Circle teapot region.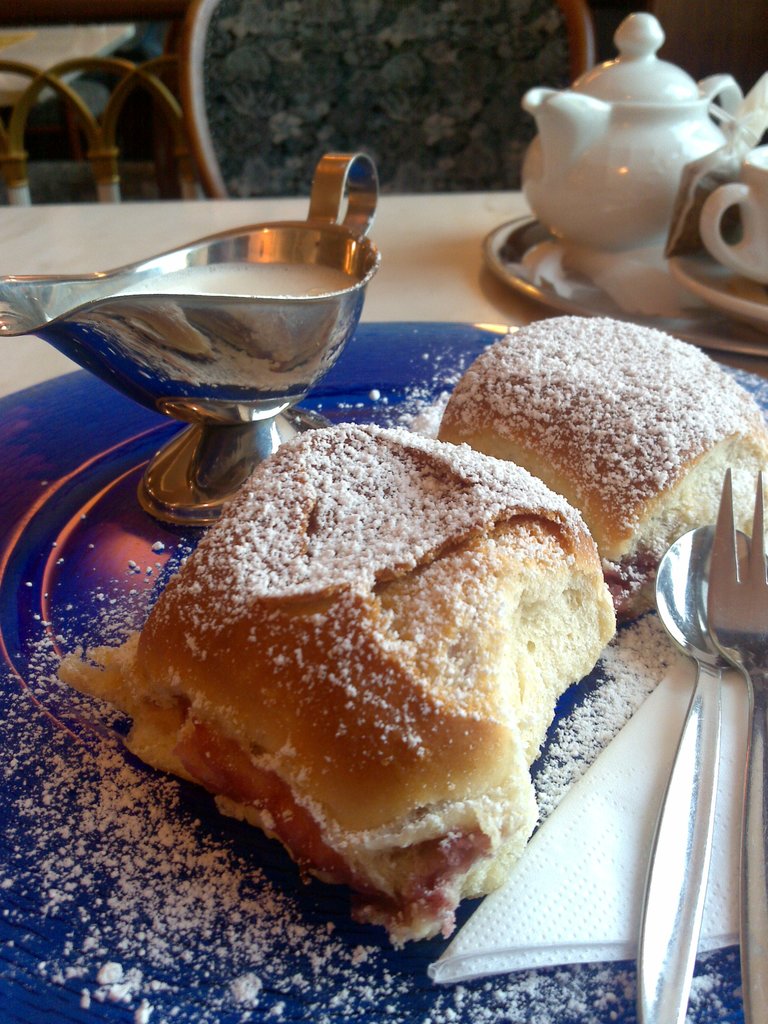
Region: 522/12/746/267.
